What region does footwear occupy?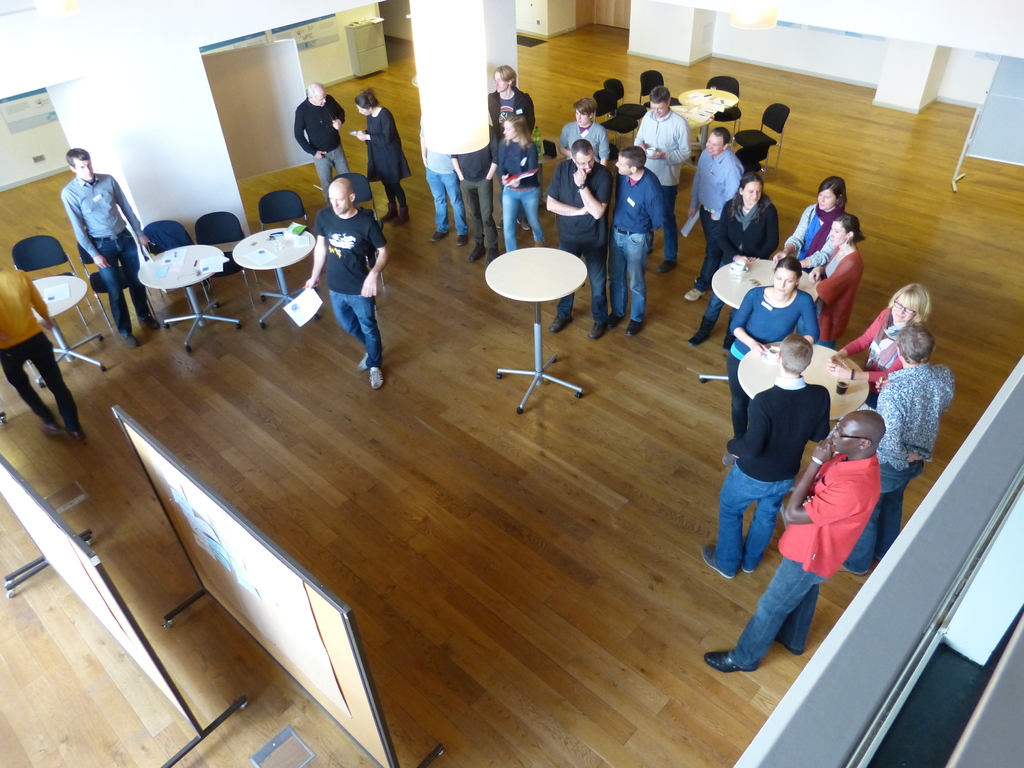
<bbox>707, 651, 750, 675</bbox>.
